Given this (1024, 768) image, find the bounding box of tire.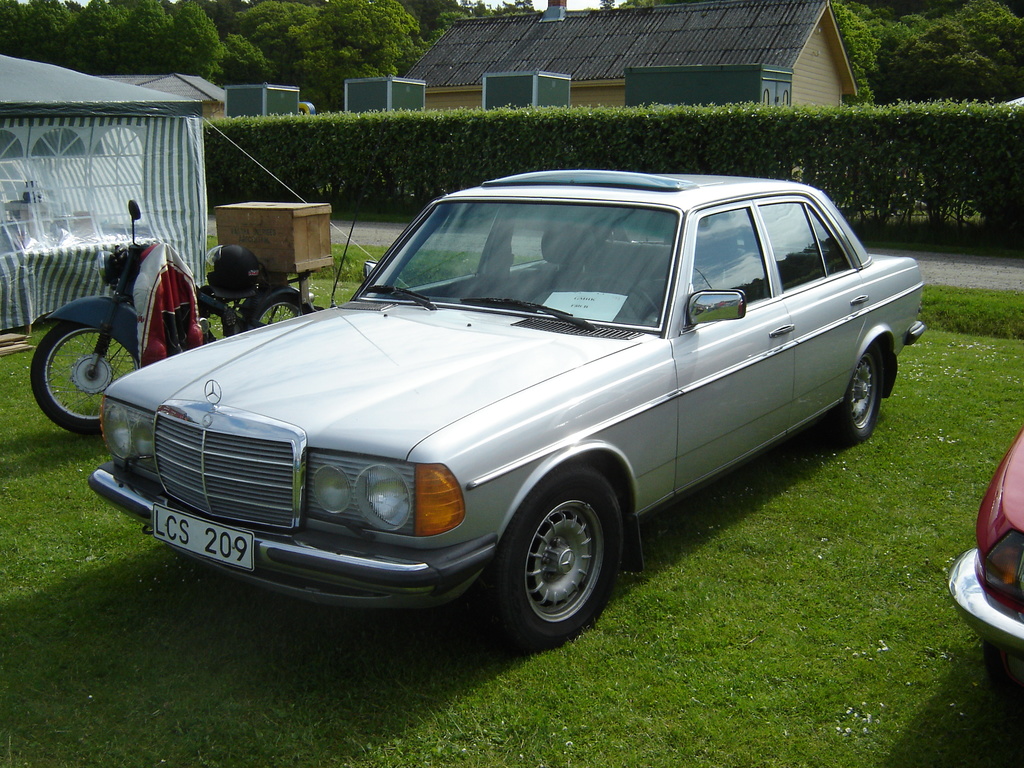
Rect(238, 286, 319, 331).
